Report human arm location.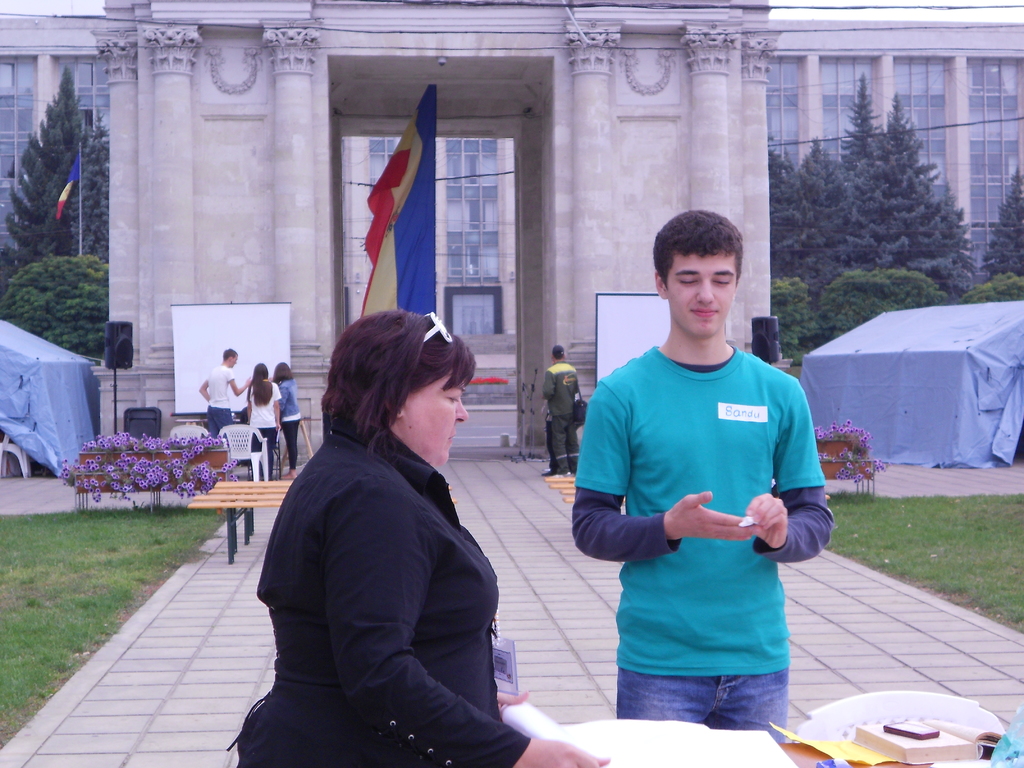
Report: select_region(196, 376, 209, 401).
